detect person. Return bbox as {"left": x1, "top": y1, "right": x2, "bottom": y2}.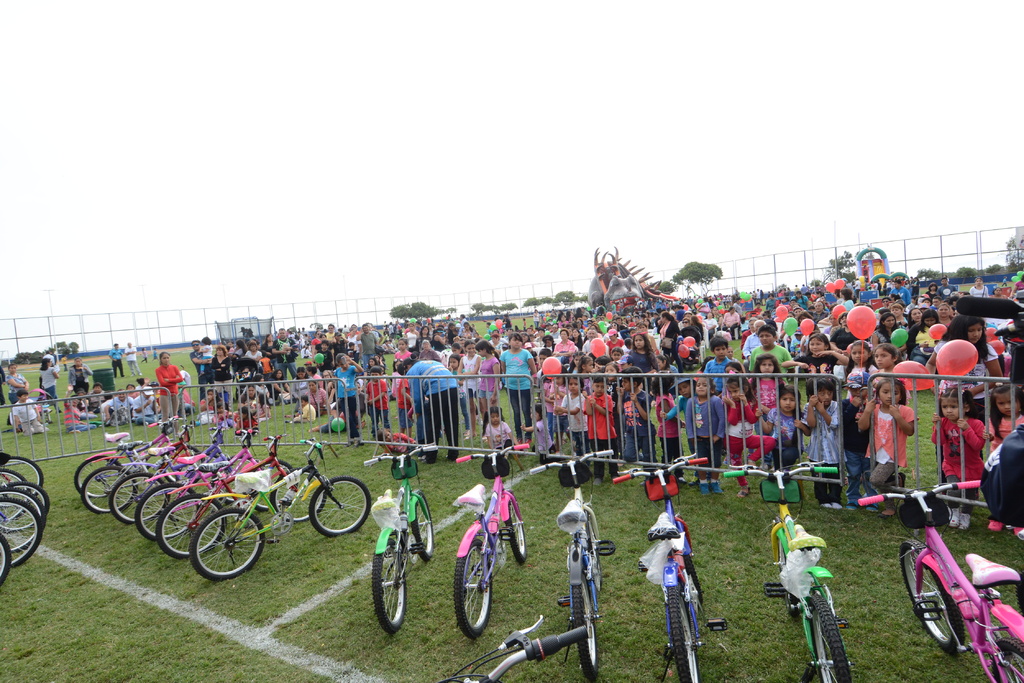
{"left": 127, "top": 343, "right": 136, "bottom": 374}.
